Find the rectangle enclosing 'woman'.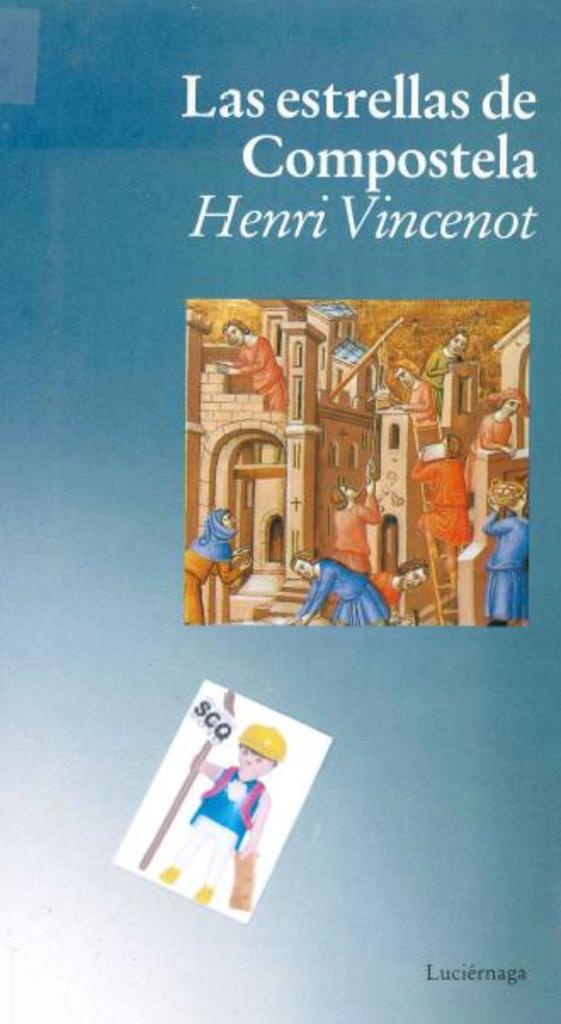
box=[184, 507, 253, 626].
